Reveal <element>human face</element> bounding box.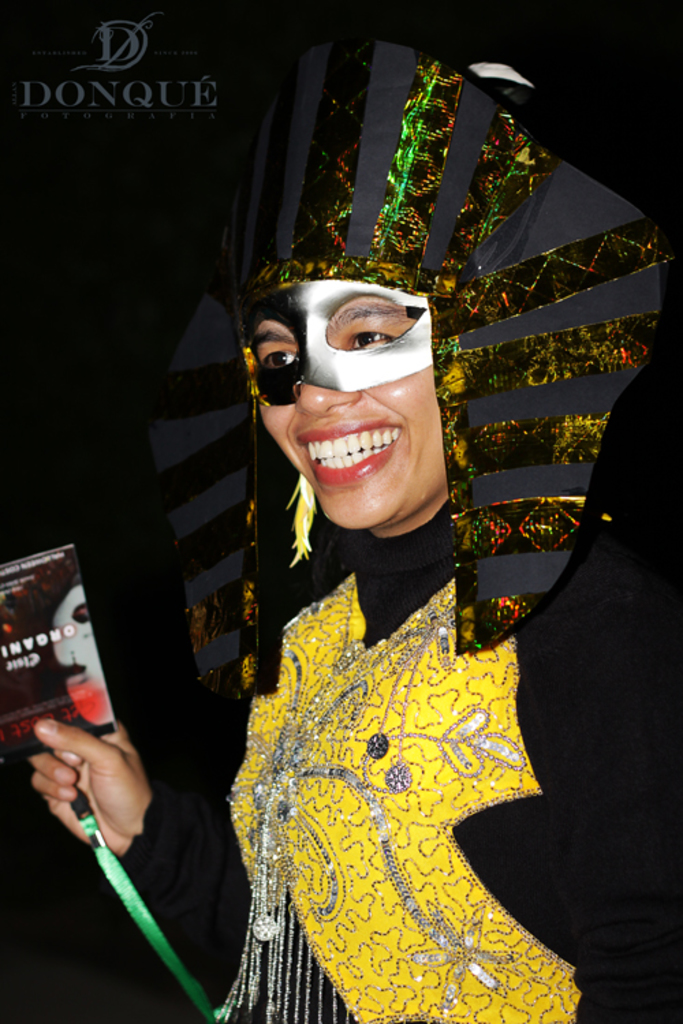
Revealed: (x1=246, y1=284, x2=432, y2=527).
